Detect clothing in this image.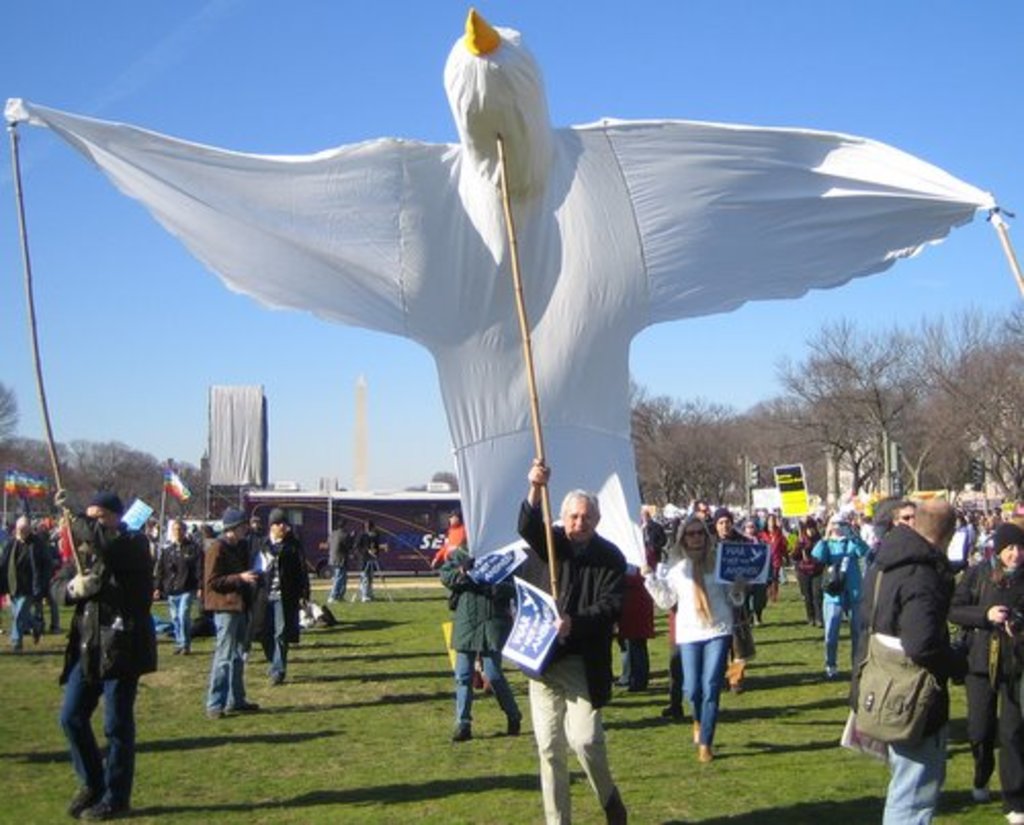
Detection: <bbox>358, 540, 383, 592</bbox>.
